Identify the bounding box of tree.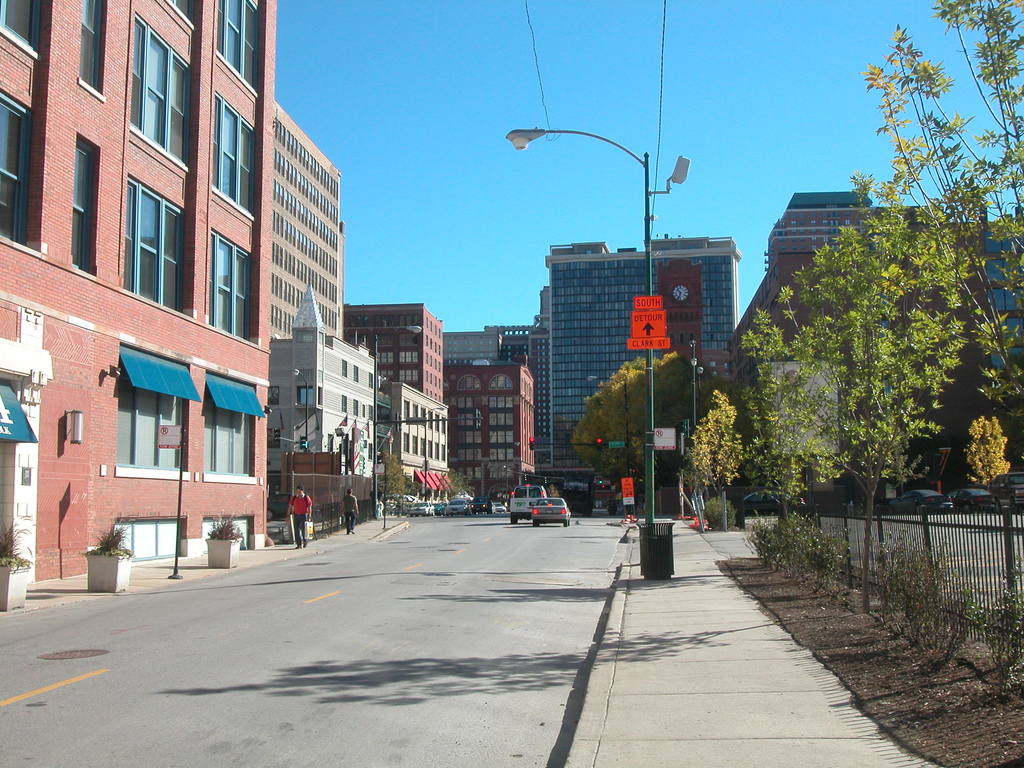
locate(568, 346, 703, 500).
